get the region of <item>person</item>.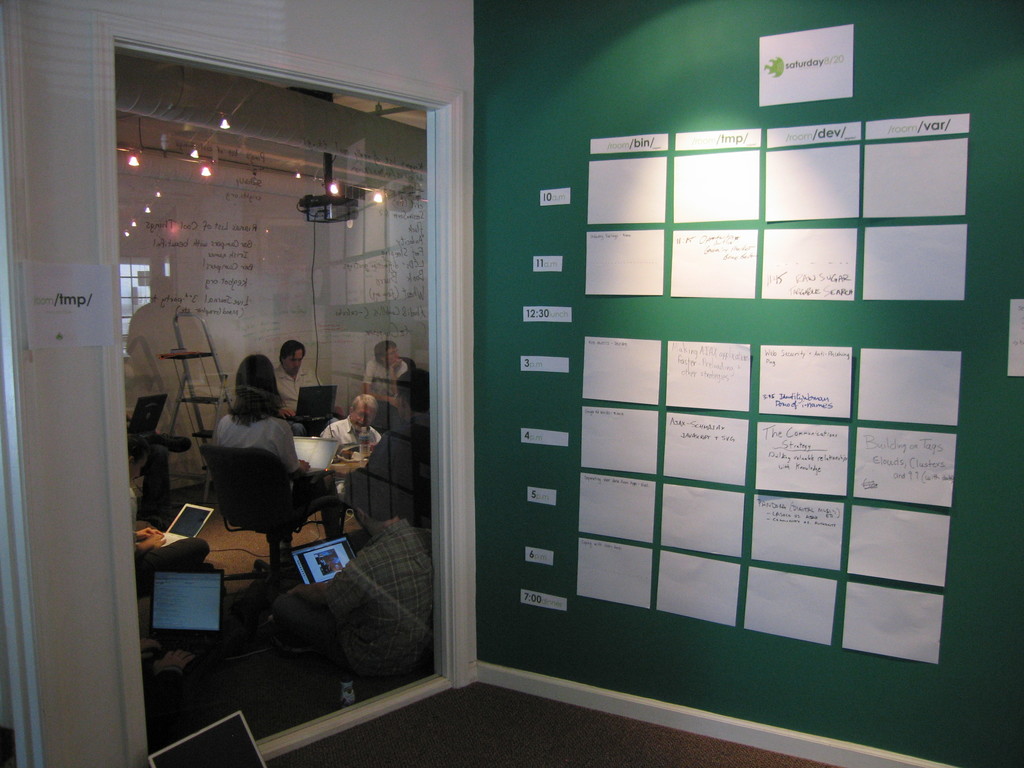
rect(319, 392, 381, 456).
